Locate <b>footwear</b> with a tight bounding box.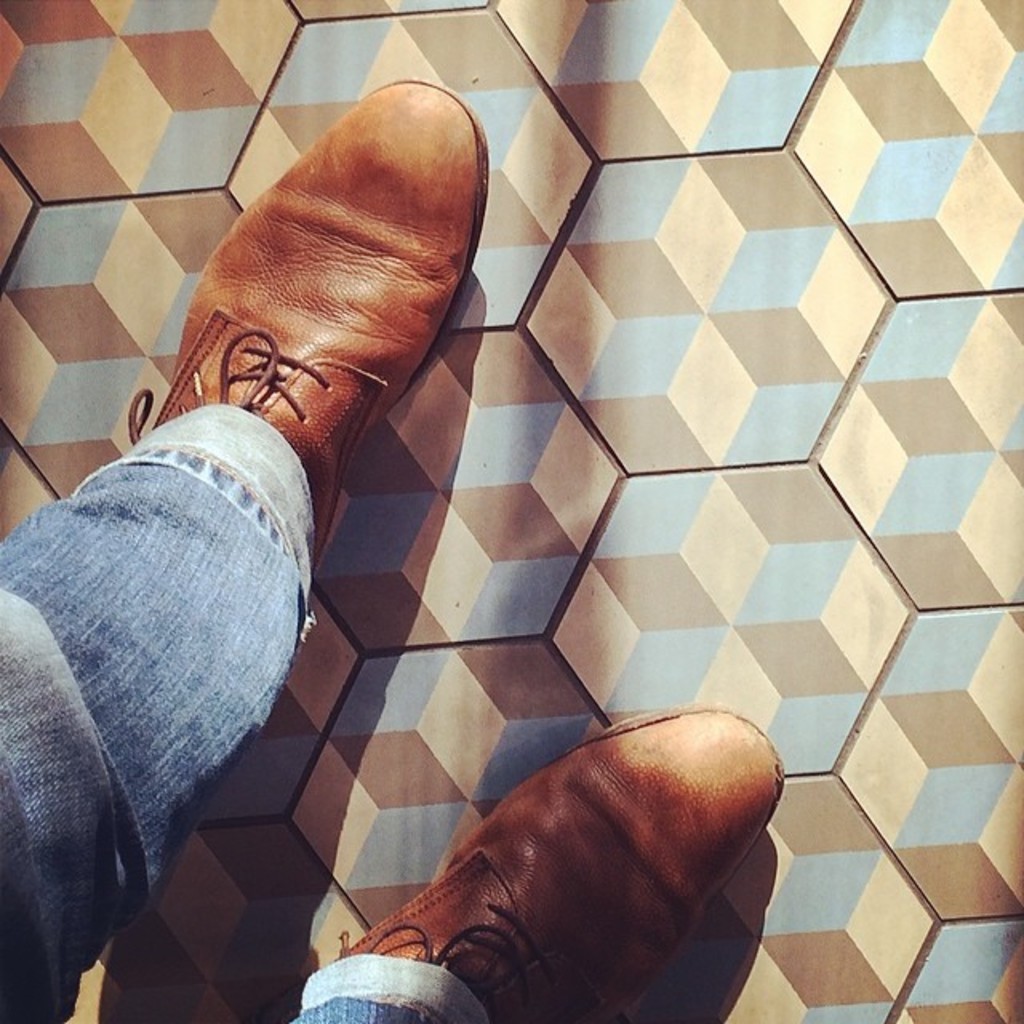
[133,64,486,594].
